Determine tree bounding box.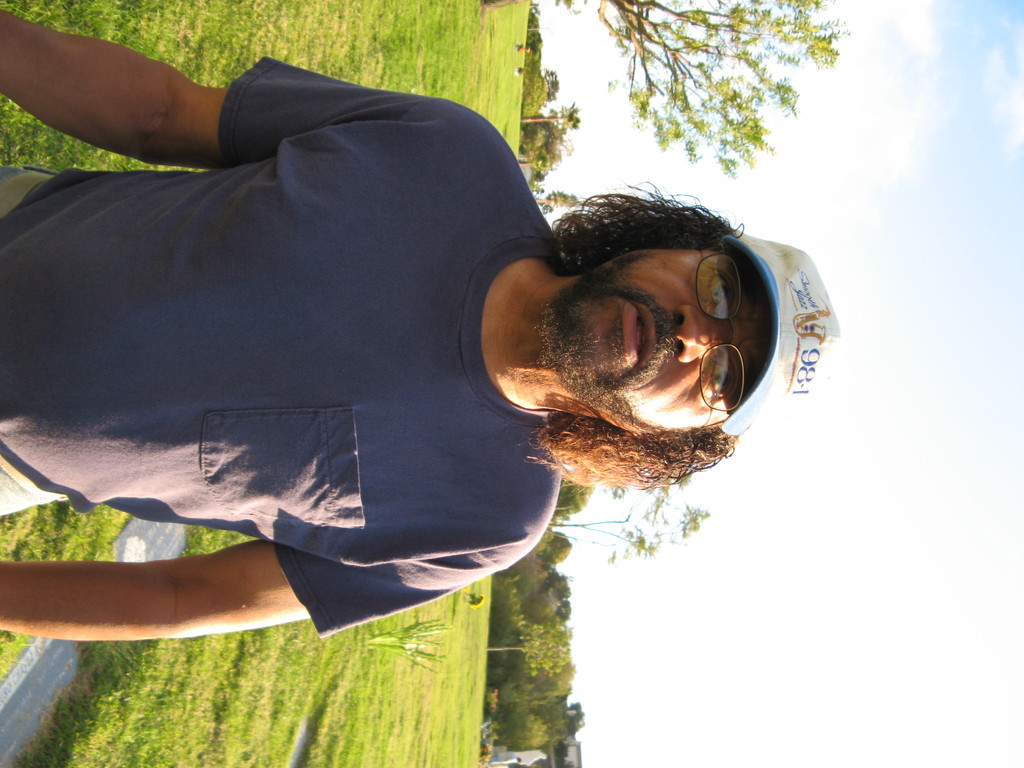
Determined: bbox(476, 0, 847, 177).
